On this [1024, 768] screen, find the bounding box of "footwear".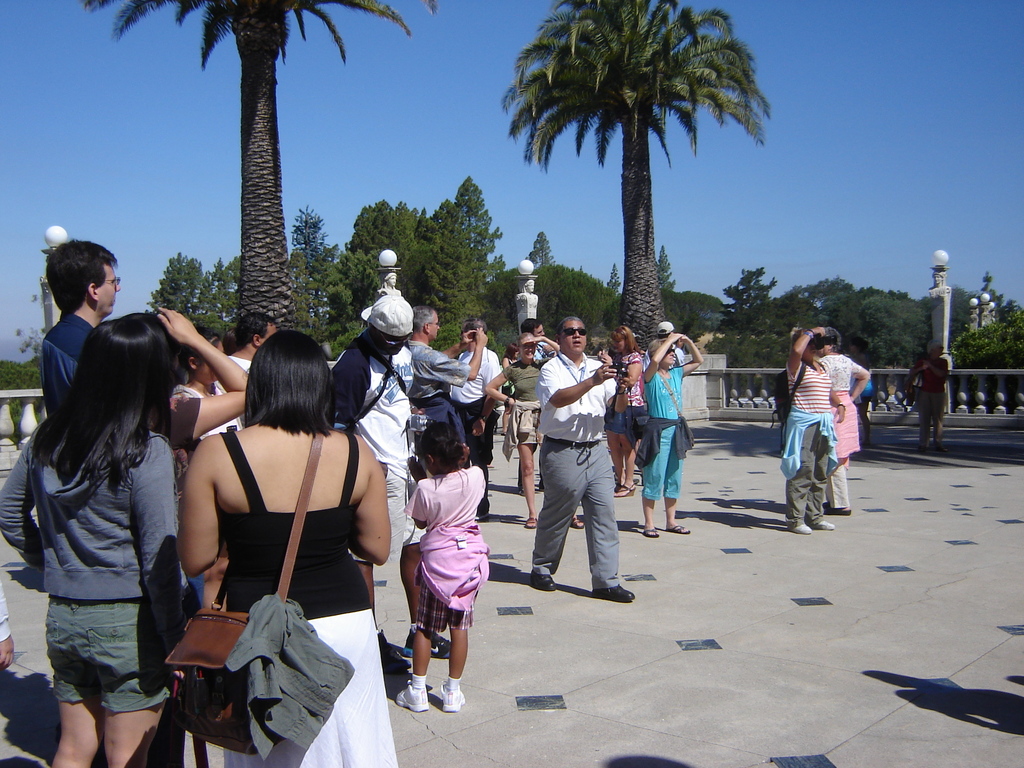
Bounding box: {"left": 474, "top": 498, "right": 491, "bottom": 523}.
